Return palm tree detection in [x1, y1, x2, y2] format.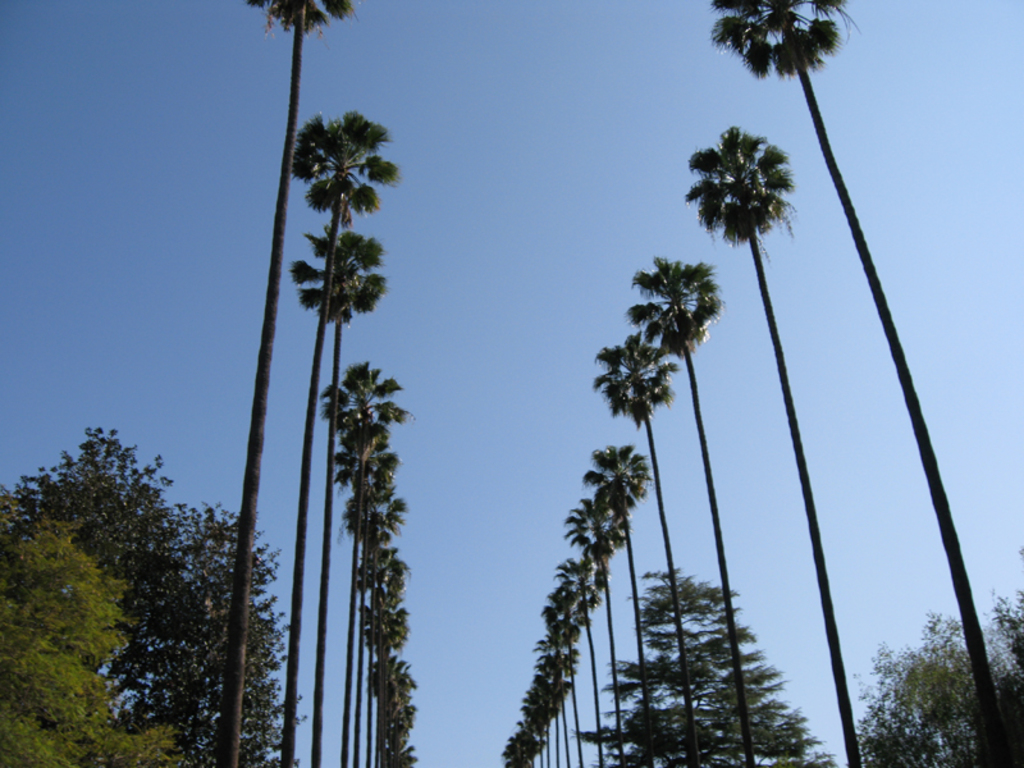
[712, 0, 1009, 767].
